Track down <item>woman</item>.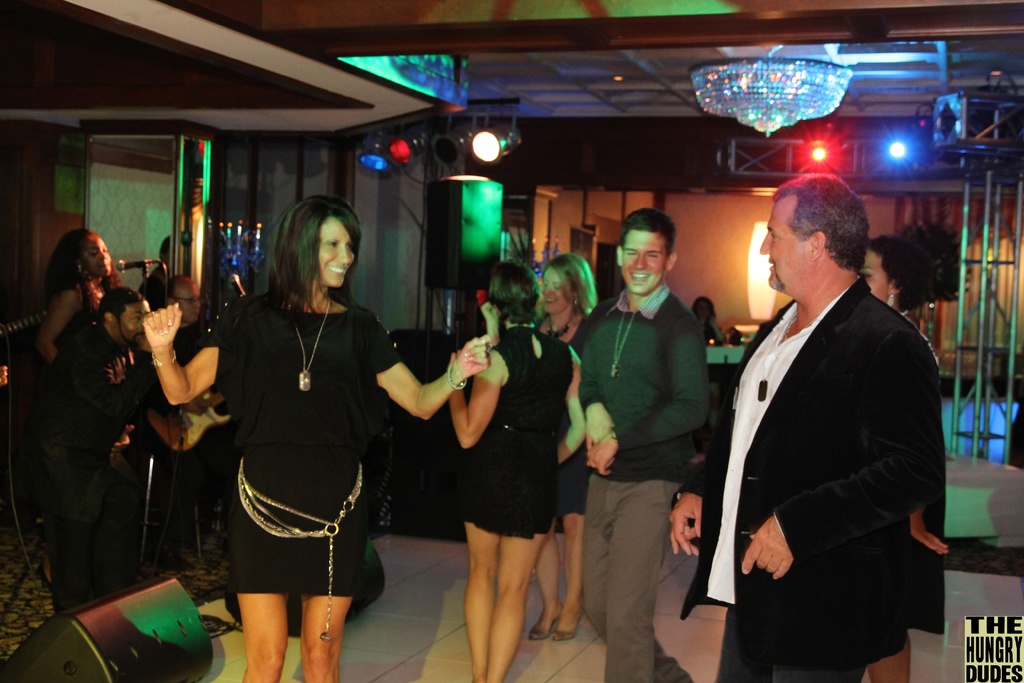
Tracked to rect(847, 237, 929, 676).
